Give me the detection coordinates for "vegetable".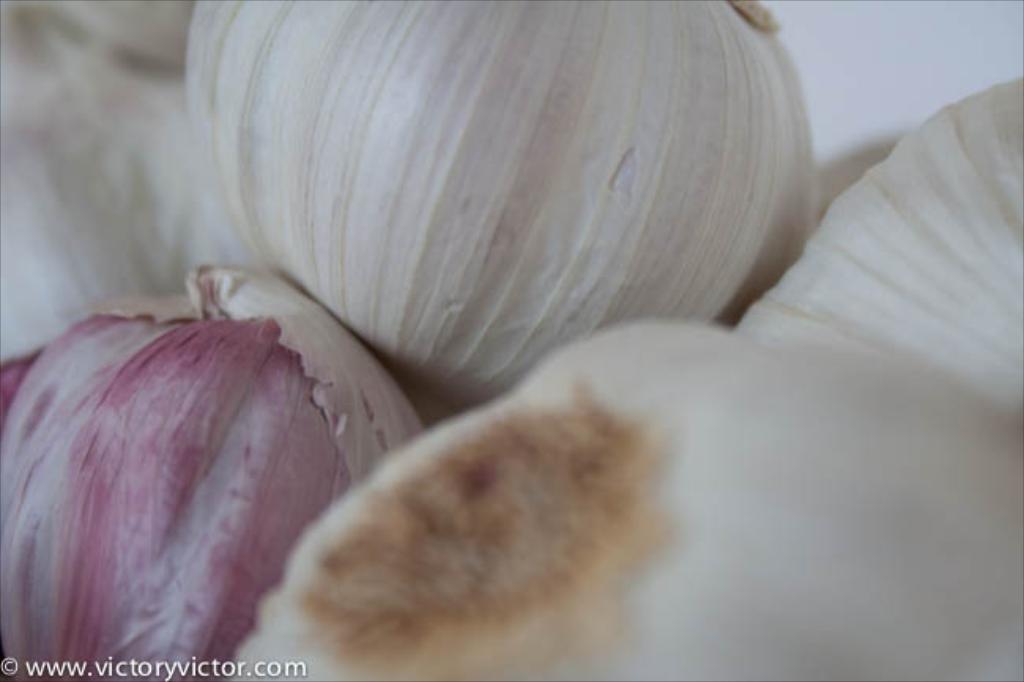
l=181, t=0, r=824, b=414.
